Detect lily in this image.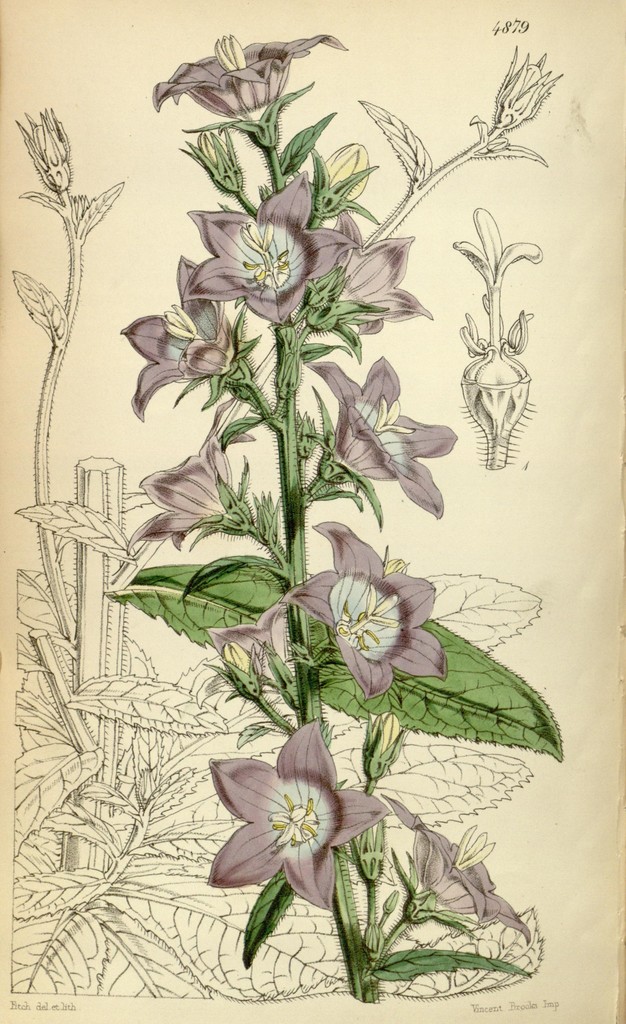
Detection: [153,28,351,153].
